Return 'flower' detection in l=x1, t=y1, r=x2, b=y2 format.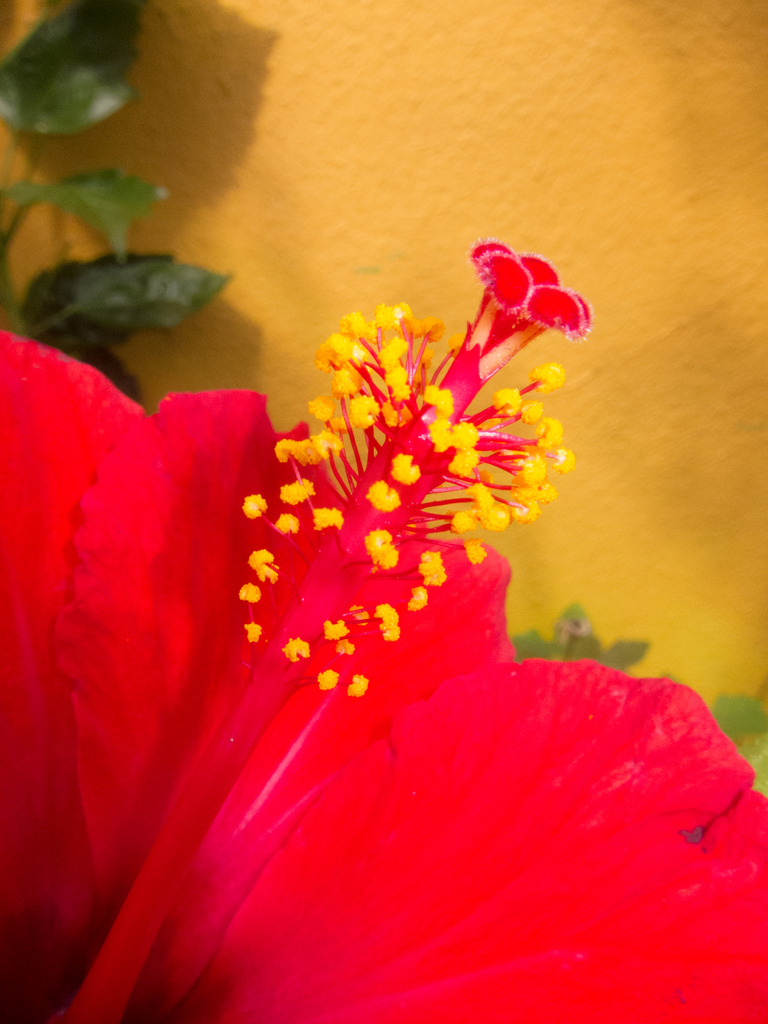
l=238, t=581, r=262, b=609.
